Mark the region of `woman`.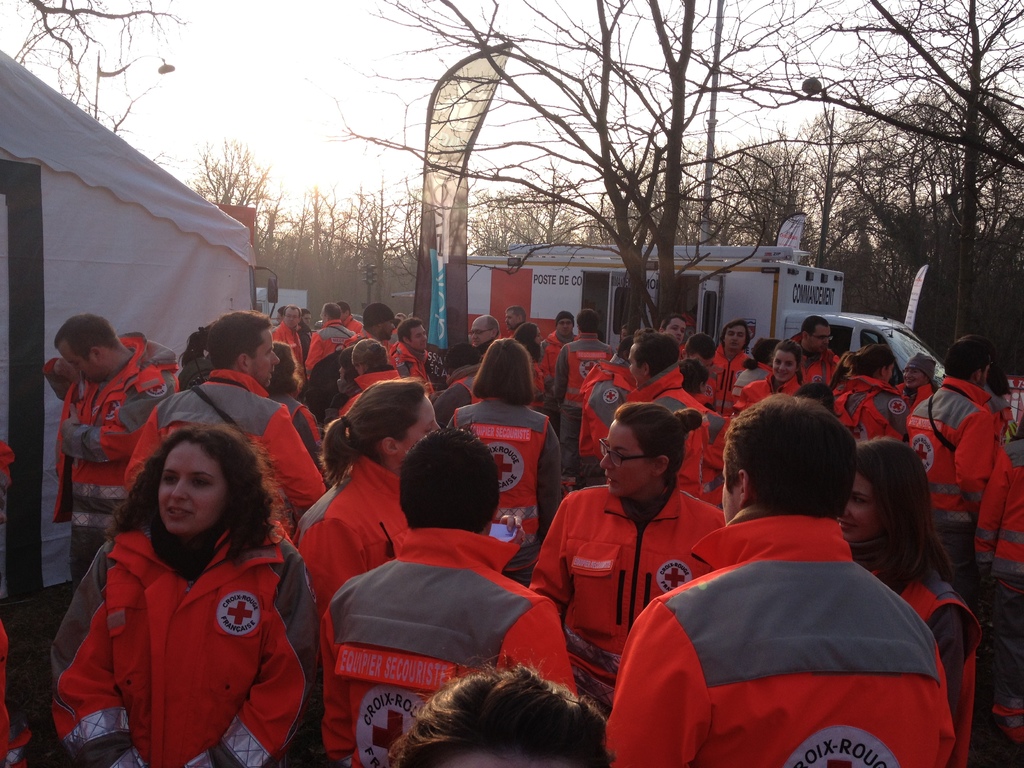
Region: x1=38, y1=394, x2=314, y2=767.
